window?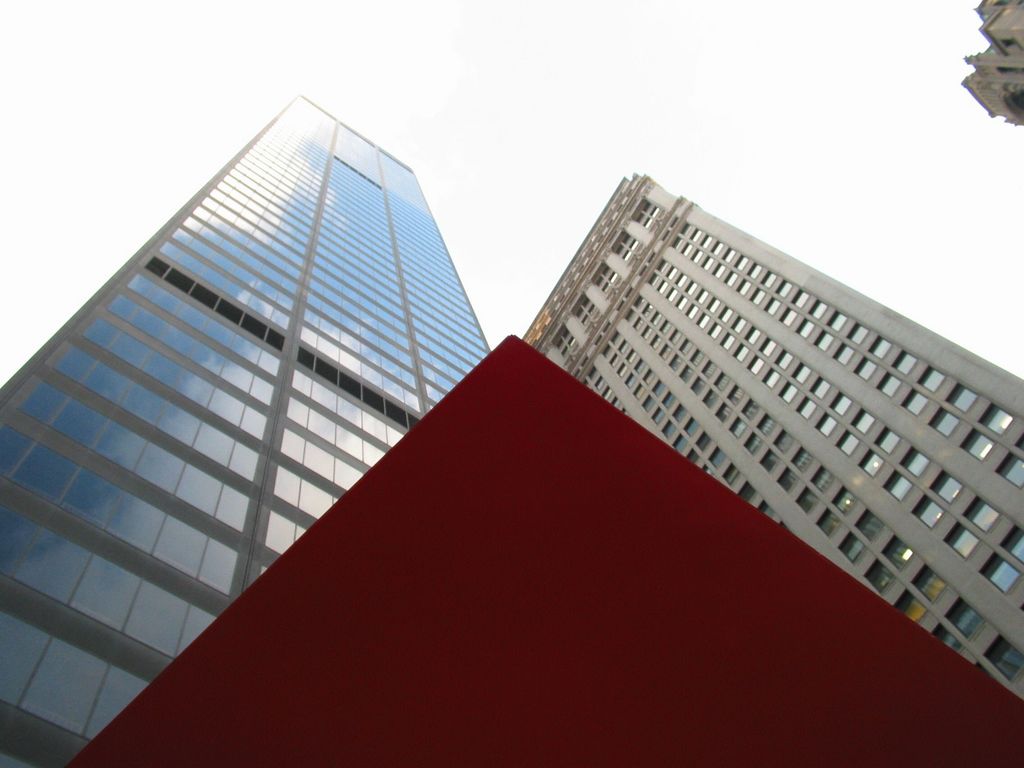
BBox(774, 428, 796, 455)
